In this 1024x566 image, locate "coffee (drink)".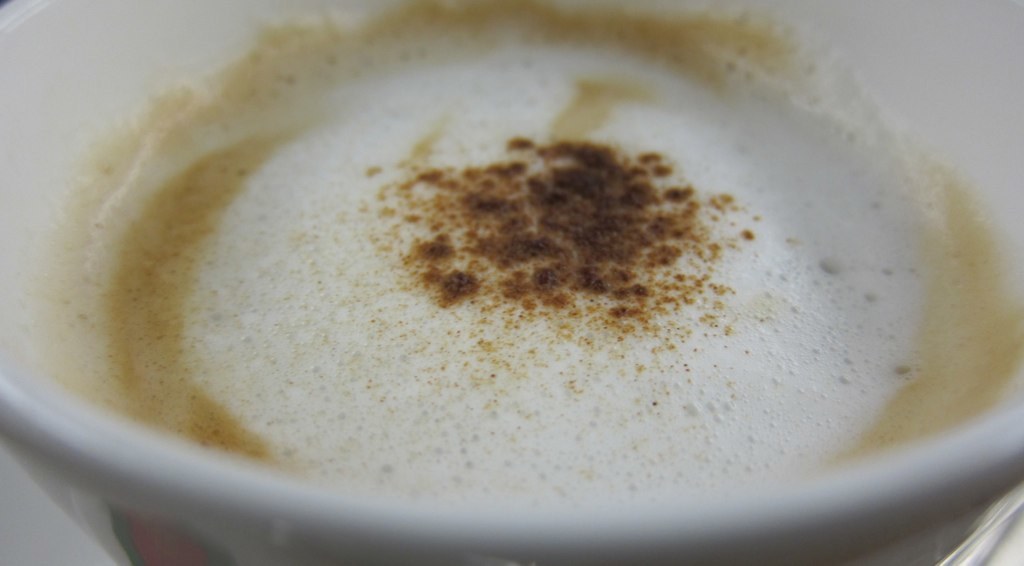
Bounding box: box=[20, 56, 1016, 560].
